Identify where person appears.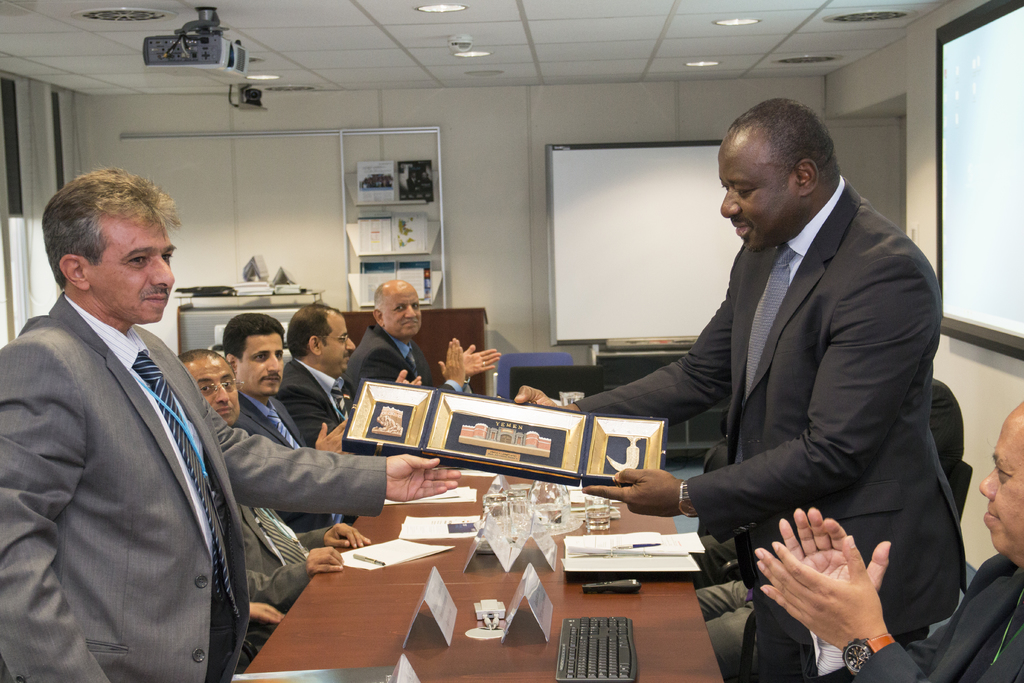
Appears at <bbox>516, 94, 959, 682</bbox>.
